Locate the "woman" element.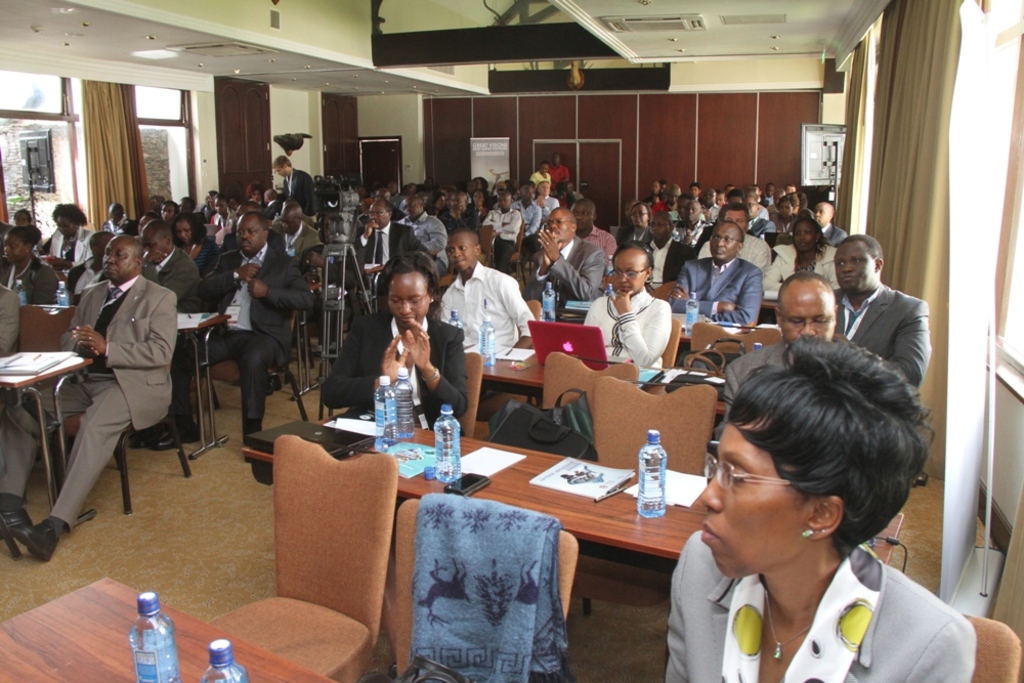
Element bbox: left=469, top=187, right=487, bottom=219.
